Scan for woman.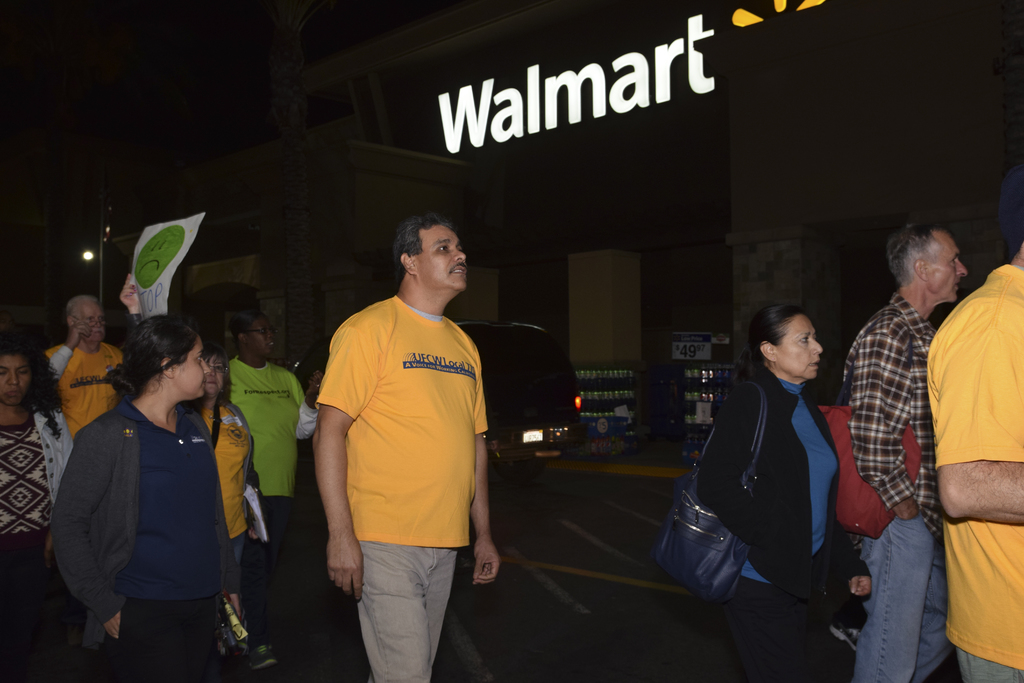
Scan result: select_region(0, 333, 72, 682).
